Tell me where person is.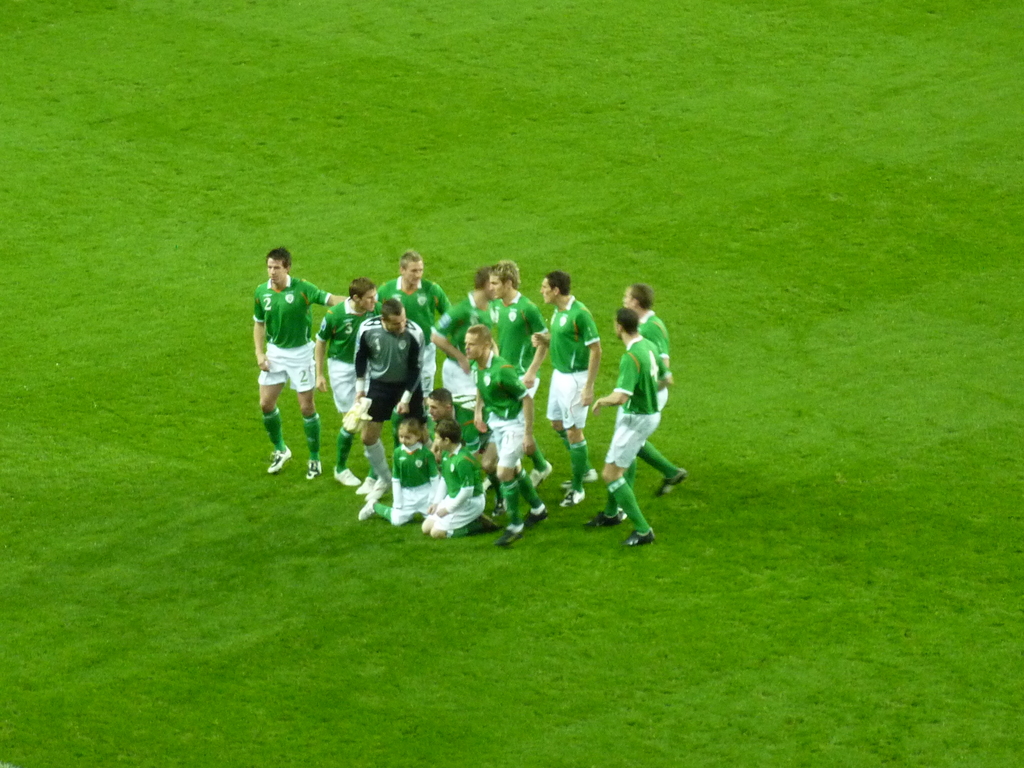
person is at pyautogui.locateOnScreen(417, 388, 496, 463).
